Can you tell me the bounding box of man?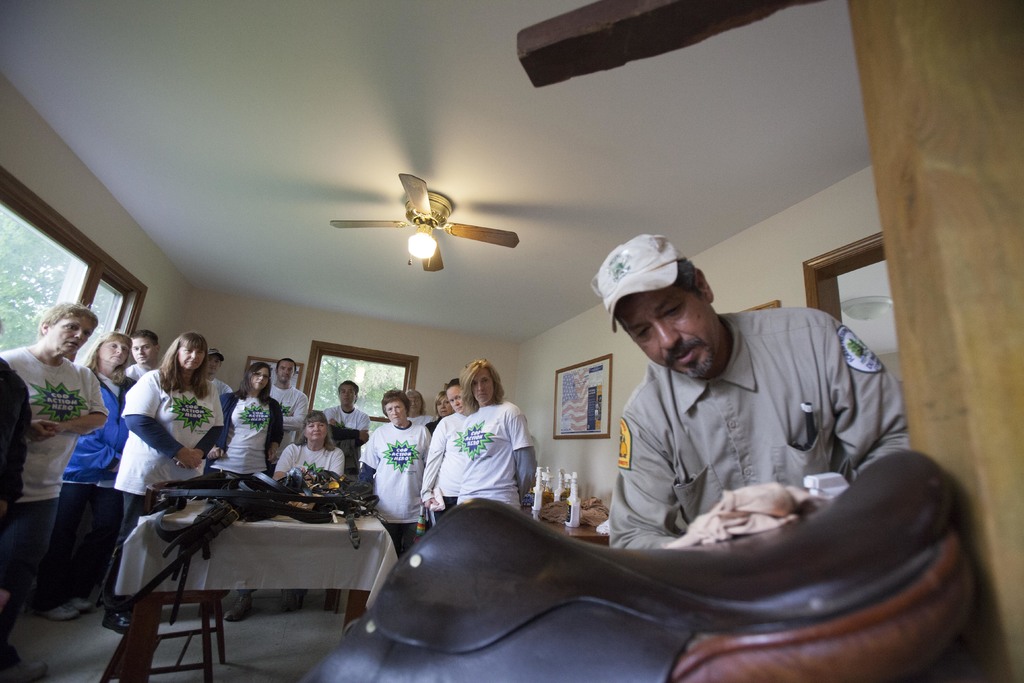
detection(269, 357, 307, 461).
